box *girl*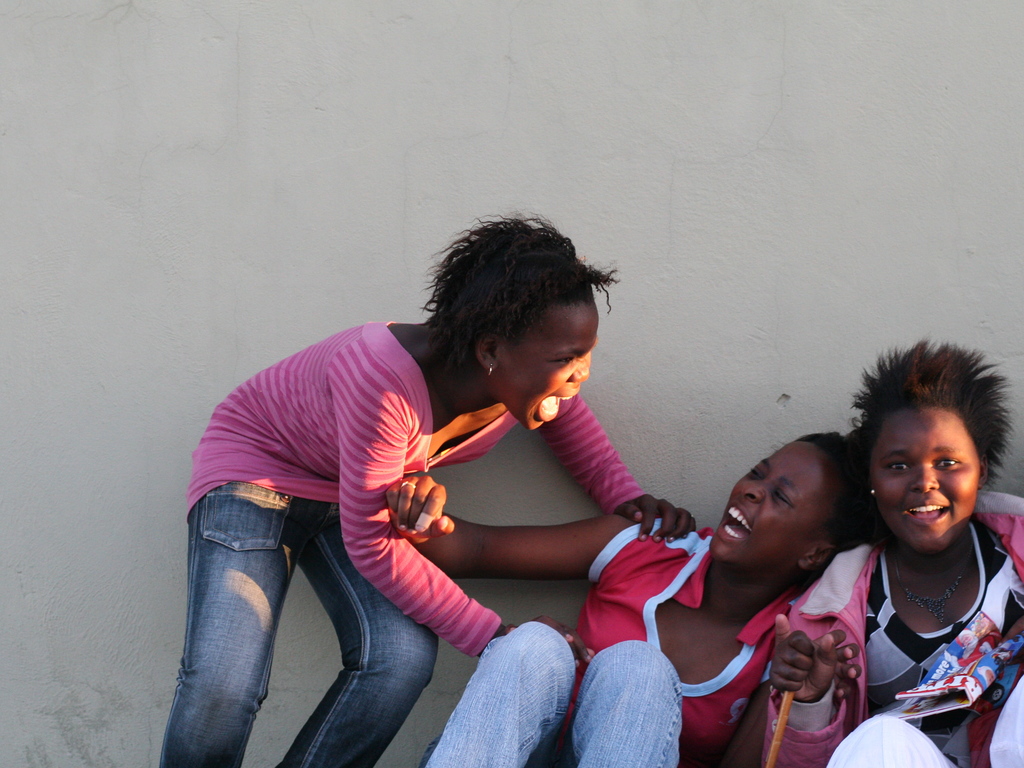
crop(161, 203, 694, 766)
